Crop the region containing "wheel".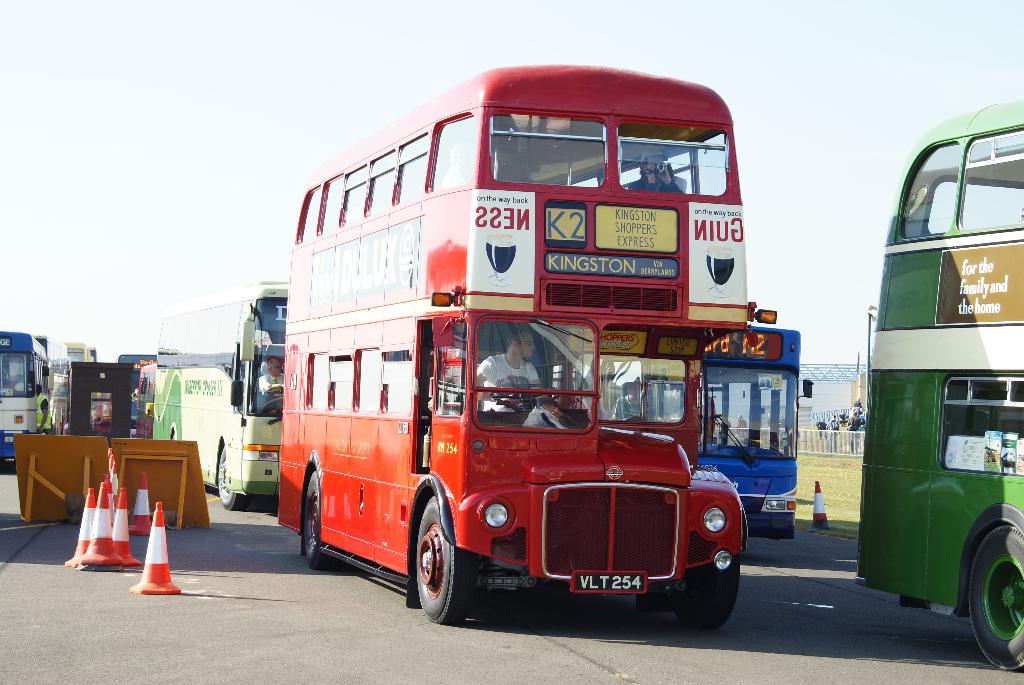
Crop region: (left=496, top=383, right=561, bottom=398).
